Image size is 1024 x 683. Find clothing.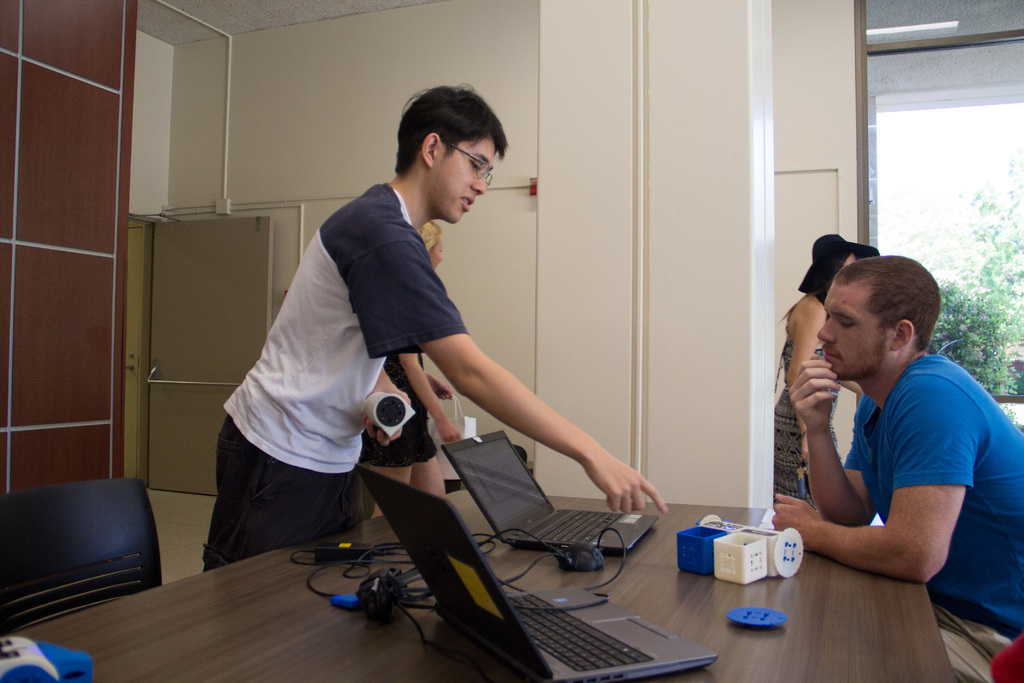
<region>834, 353, 1023, 682</region>.
